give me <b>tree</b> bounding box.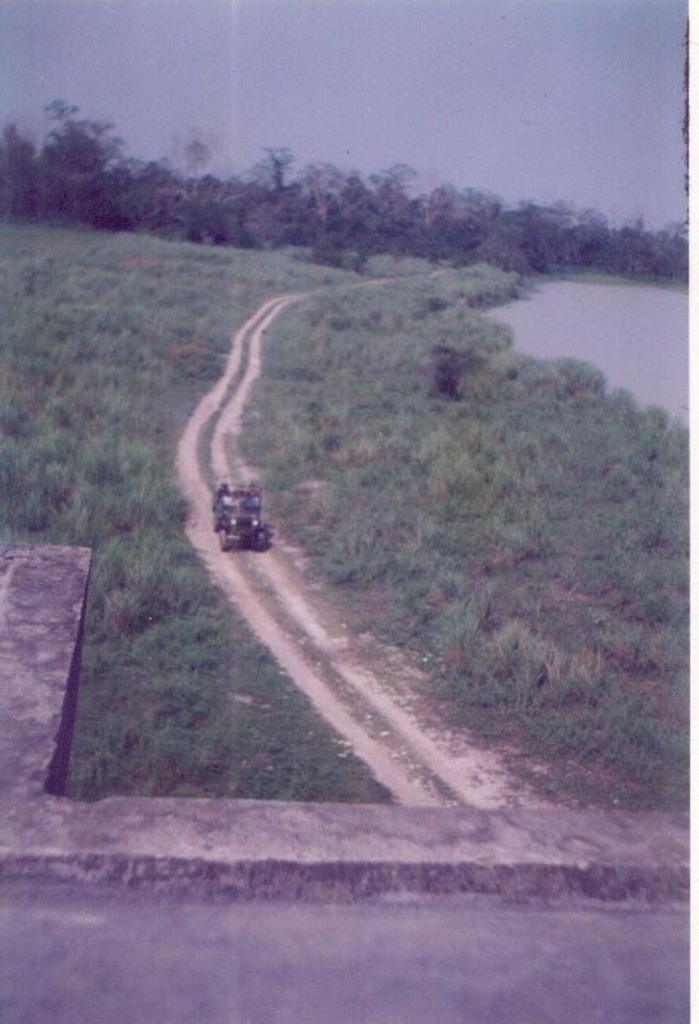
region(154, 172, 230, 237).
